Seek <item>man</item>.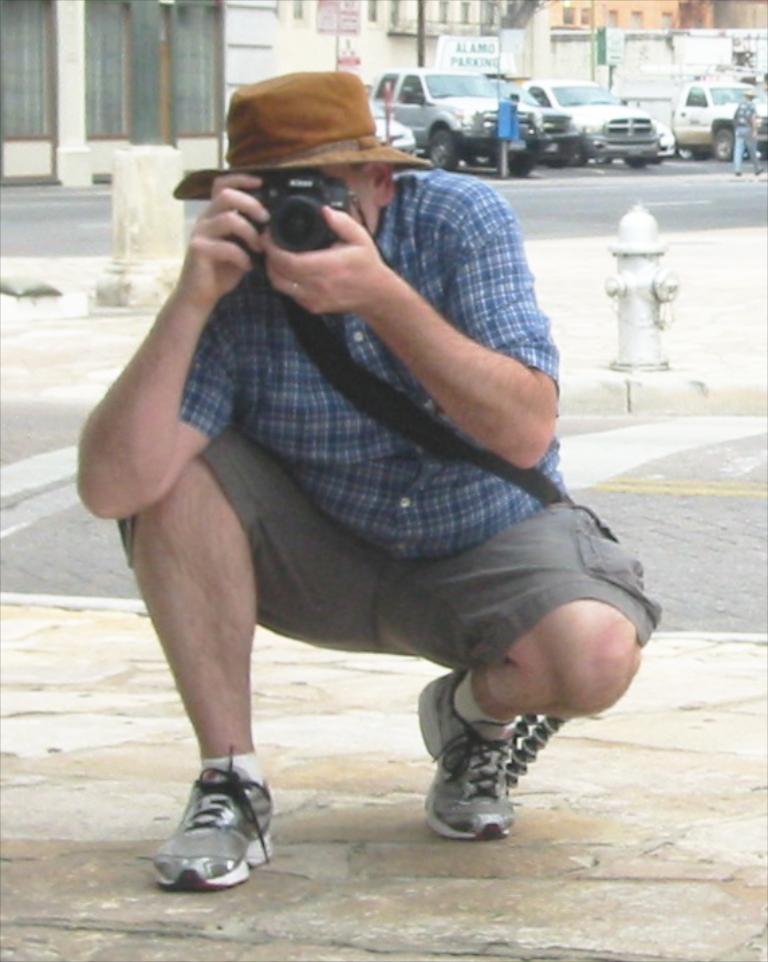
x1=74, y1=79, x2=671, y2=875.
